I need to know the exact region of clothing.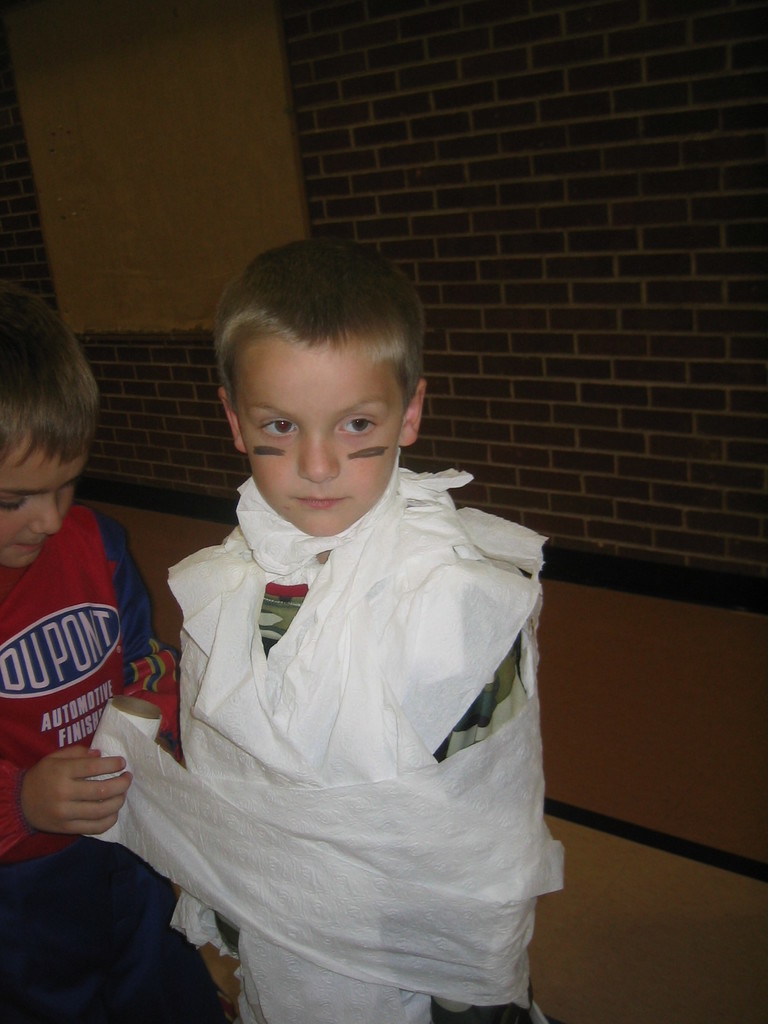
Region: (x1=90, y1=450, x2=555, y2=1023).
